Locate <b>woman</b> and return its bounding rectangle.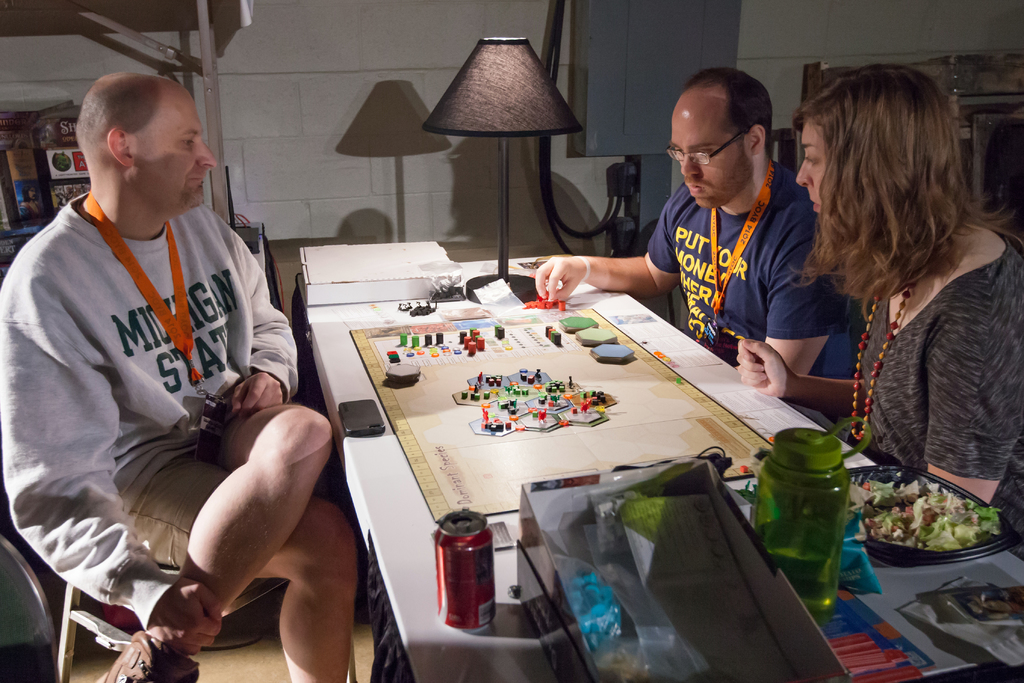
[730,55,1023,554].
